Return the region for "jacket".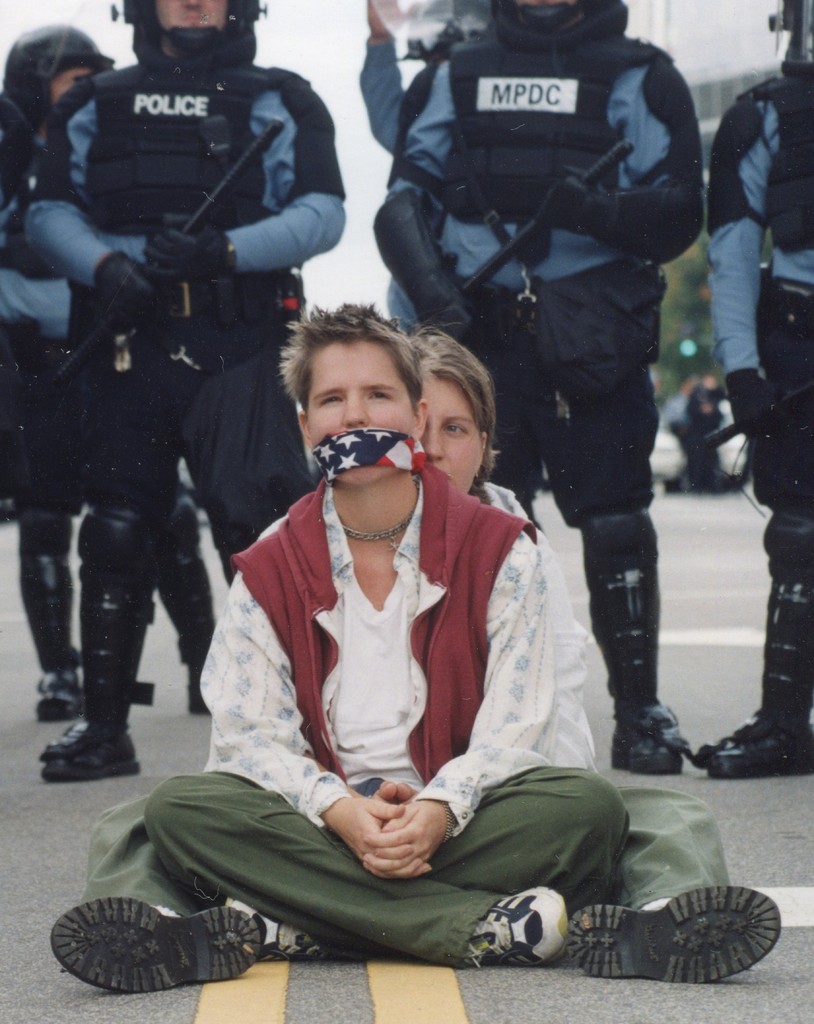
[left=763, top=70, right=813, bottom=256].
